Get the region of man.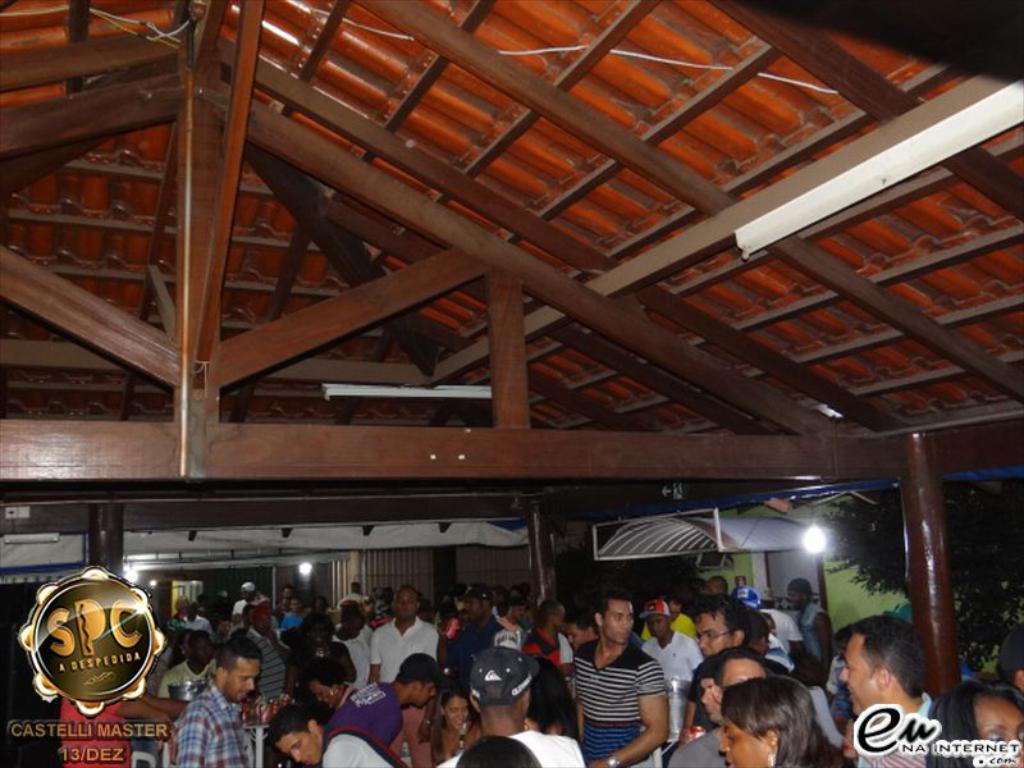
{"x1": 155, "y1": 631, "x2": 218, "y2": 699}.
